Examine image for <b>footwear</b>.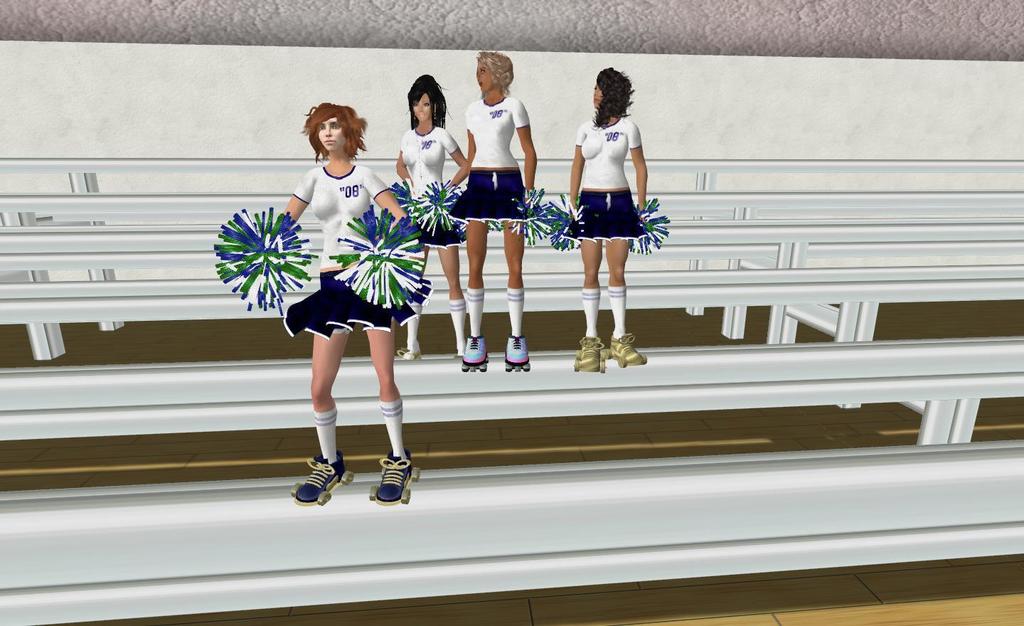
Examination result: (x1=288, y1=457, x2=348, y2=509).
